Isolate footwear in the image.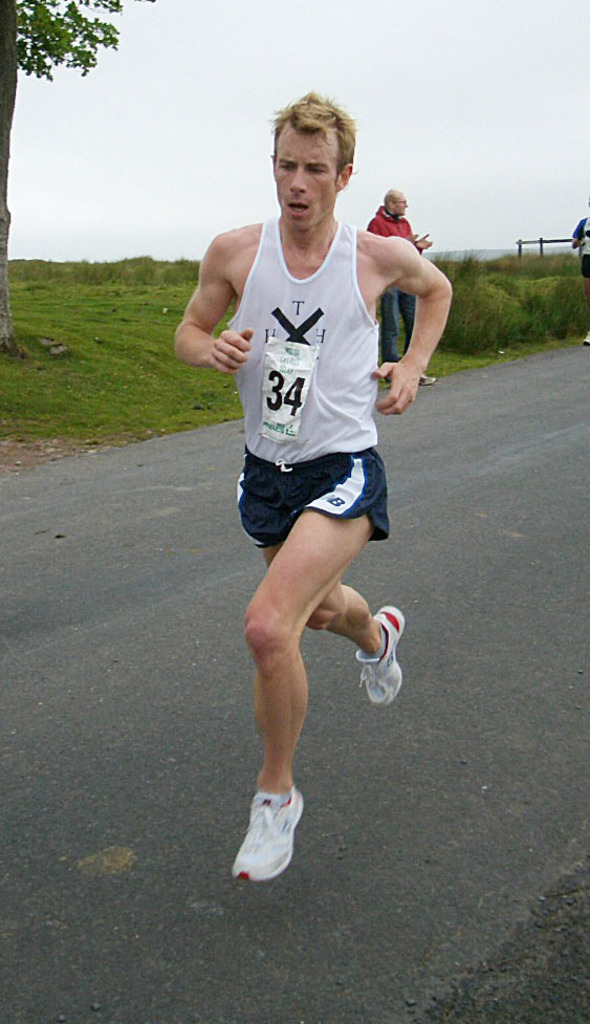
Isolated region: 237/790/307/887.
